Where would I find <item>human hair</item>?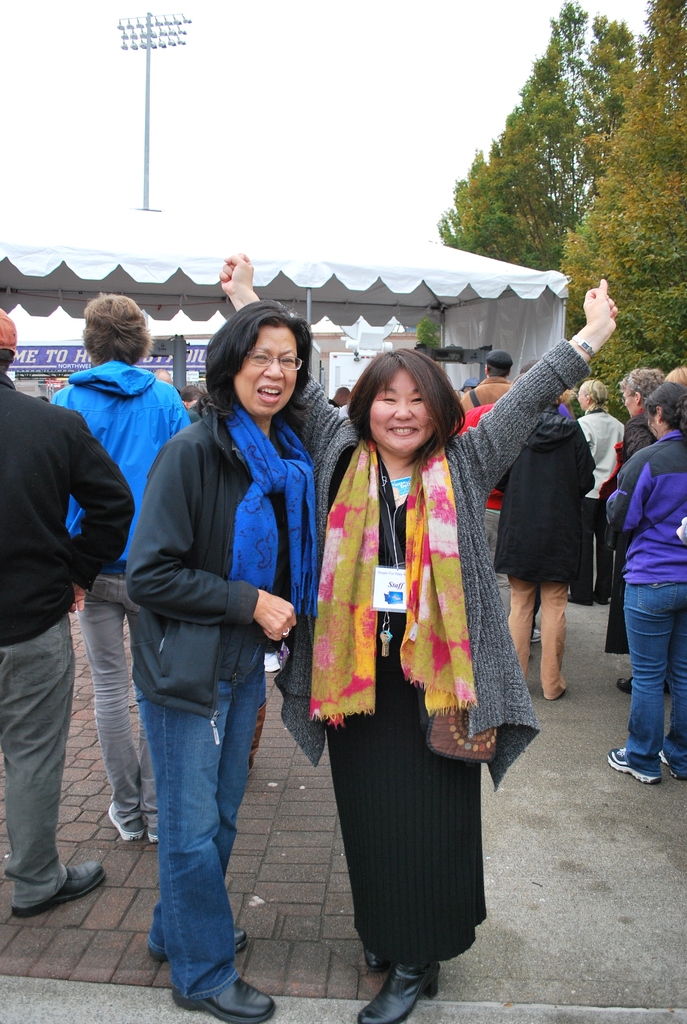
At 205, 300, 315, 433.
